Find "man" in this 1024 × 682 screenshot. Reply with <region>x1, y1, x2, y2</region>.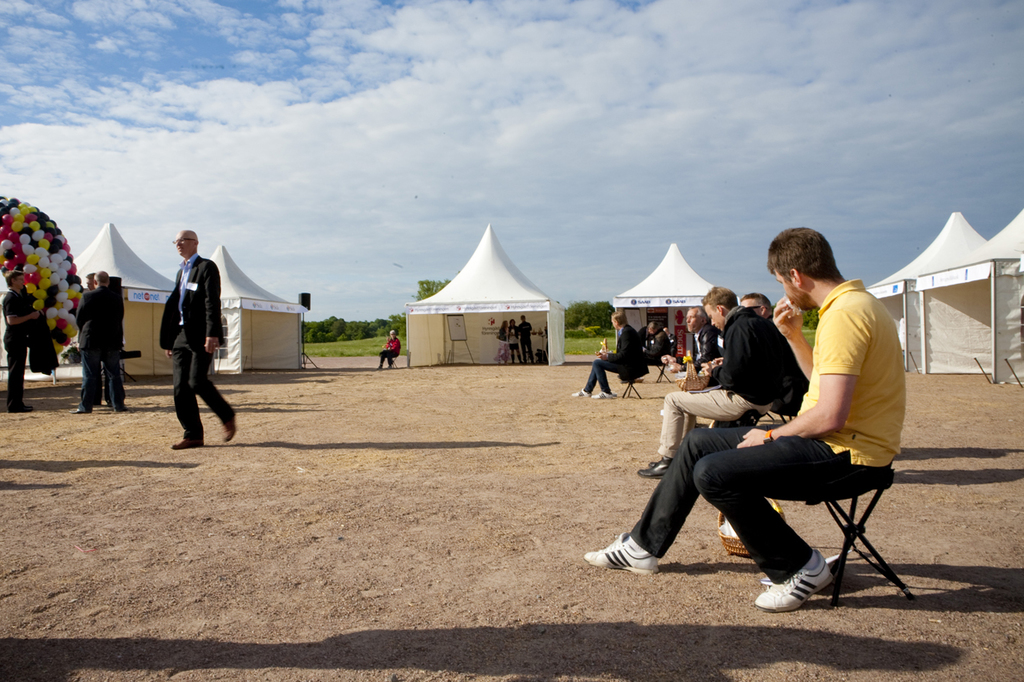
<region>628, 273, 792, 461</region>.
